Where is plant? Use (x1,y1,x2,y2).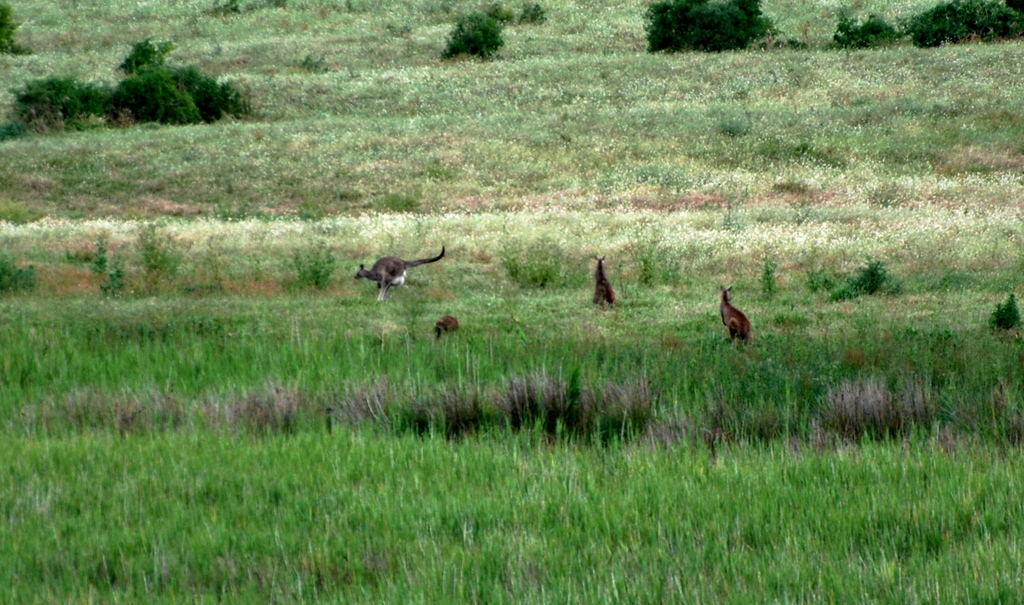
(279,238,348,294).
